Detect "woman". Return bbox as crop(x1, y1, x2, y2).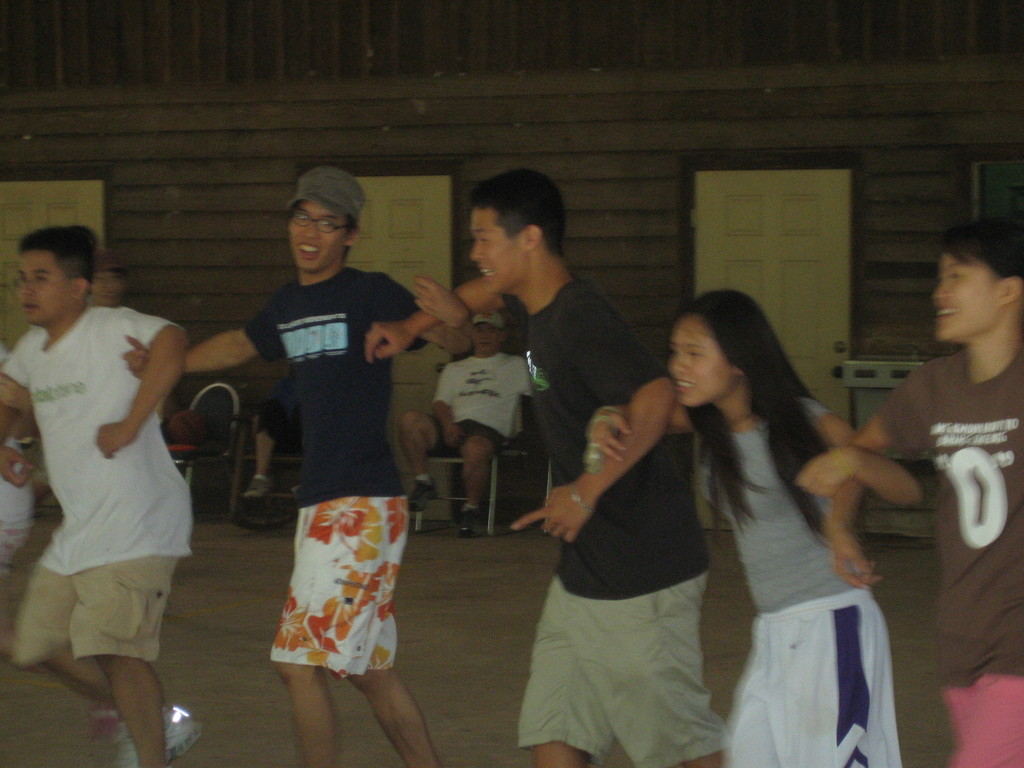
crop(588, 290, 926, 767).
